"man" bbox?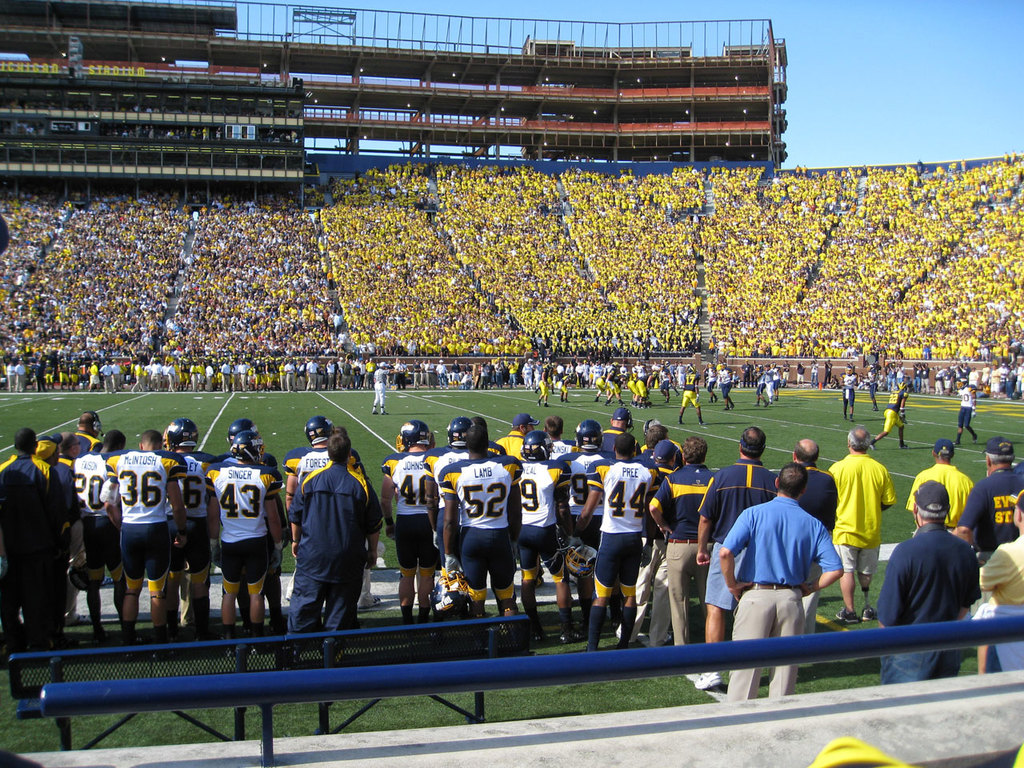
<box>829,429,900,625</box>
